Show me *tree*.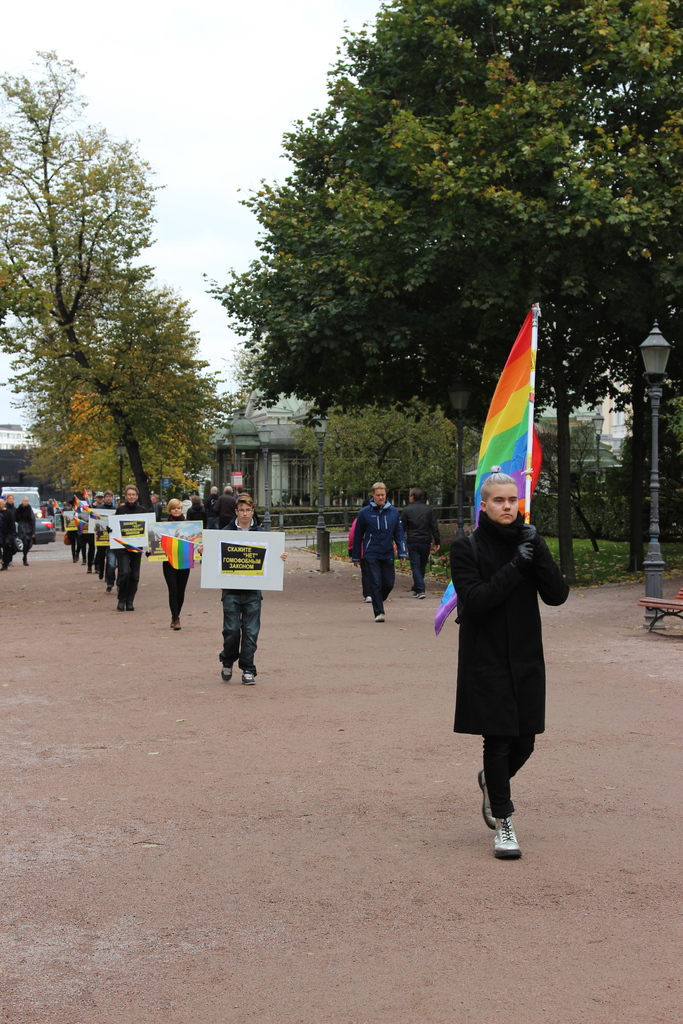
*tree* is here: (left=286, top=399, right=465, bottom=509).
